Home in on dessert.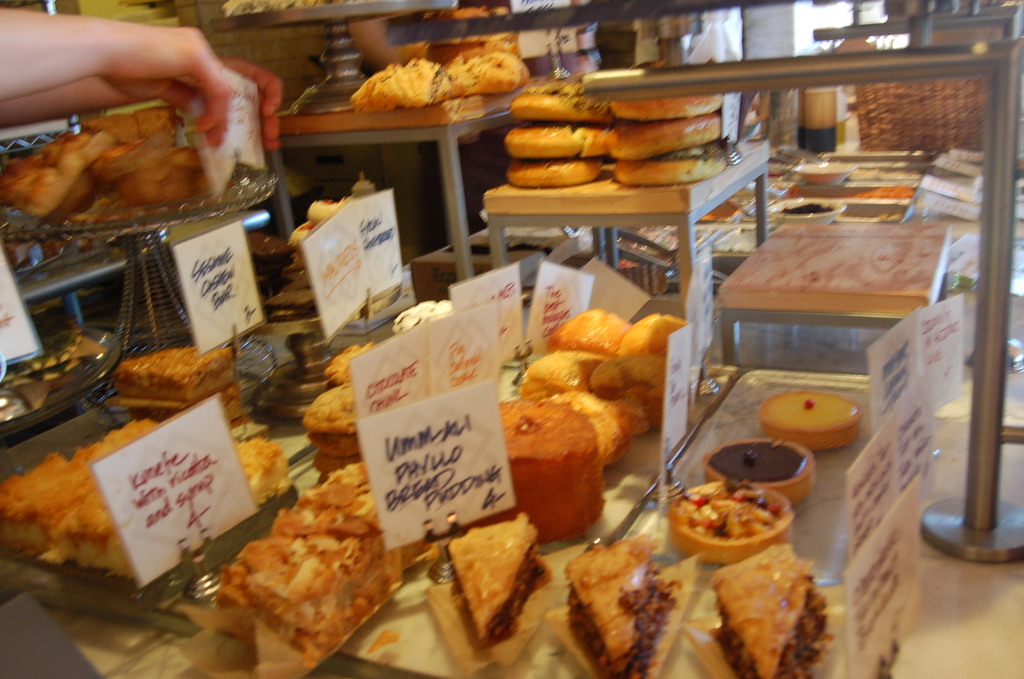
Homed in at [112,346,234,417].
